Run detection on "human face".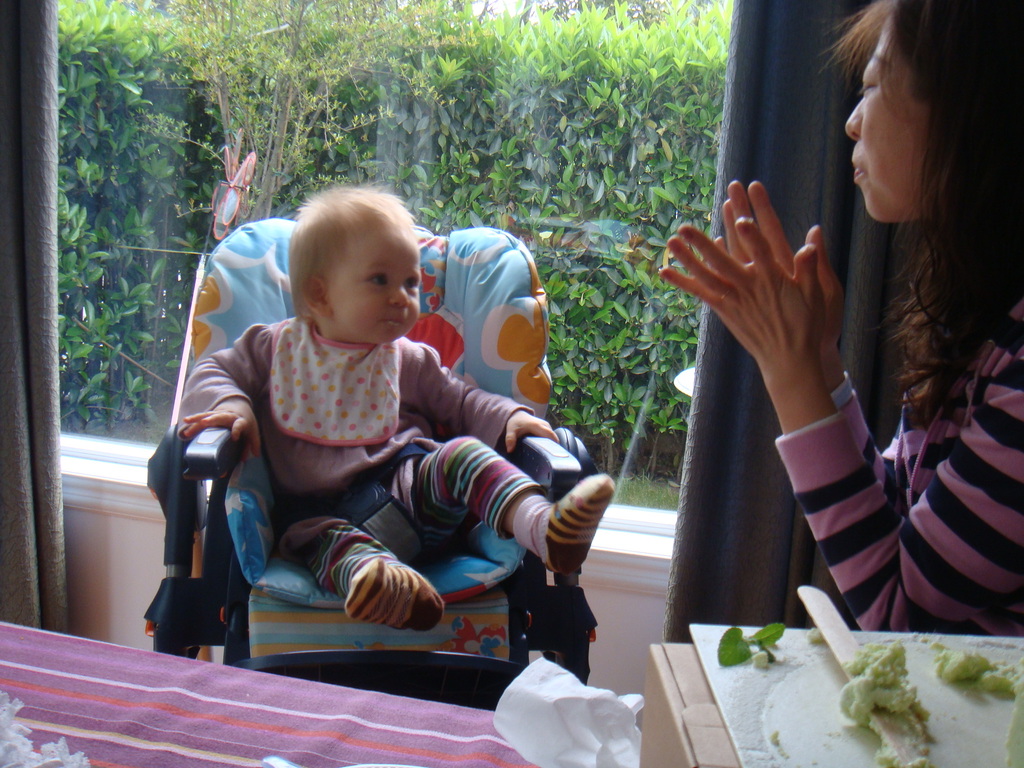
Result: [left=328, top=225, right=425, bottom=338].
